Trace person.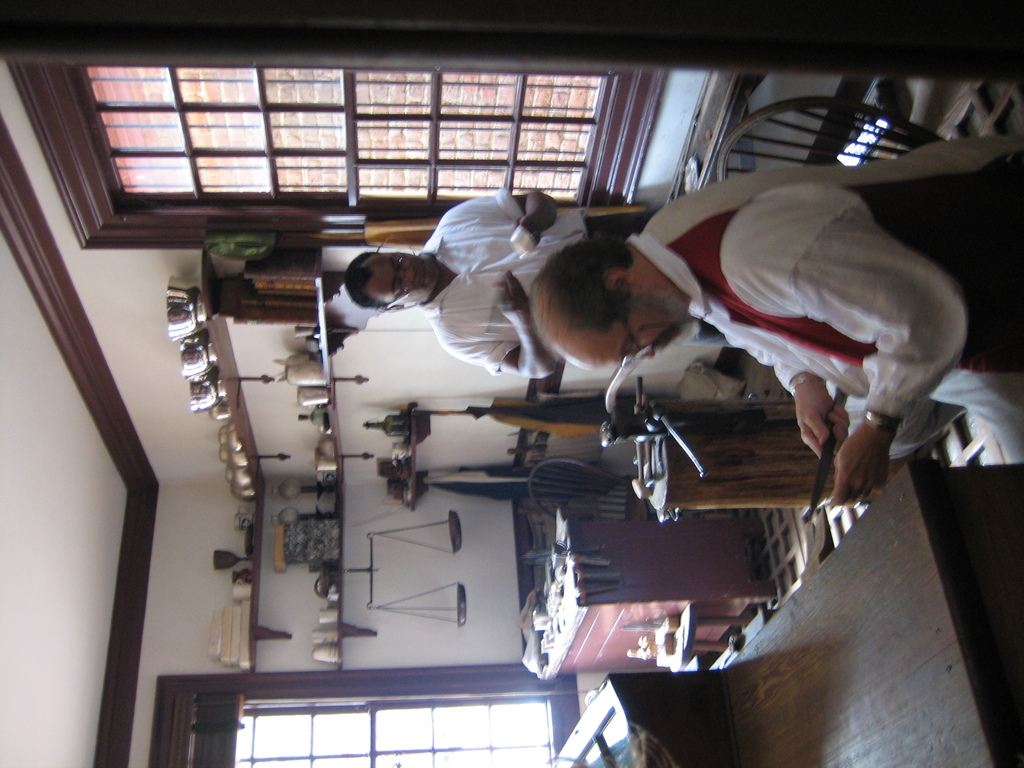
Traced to 584 150 966 536.
